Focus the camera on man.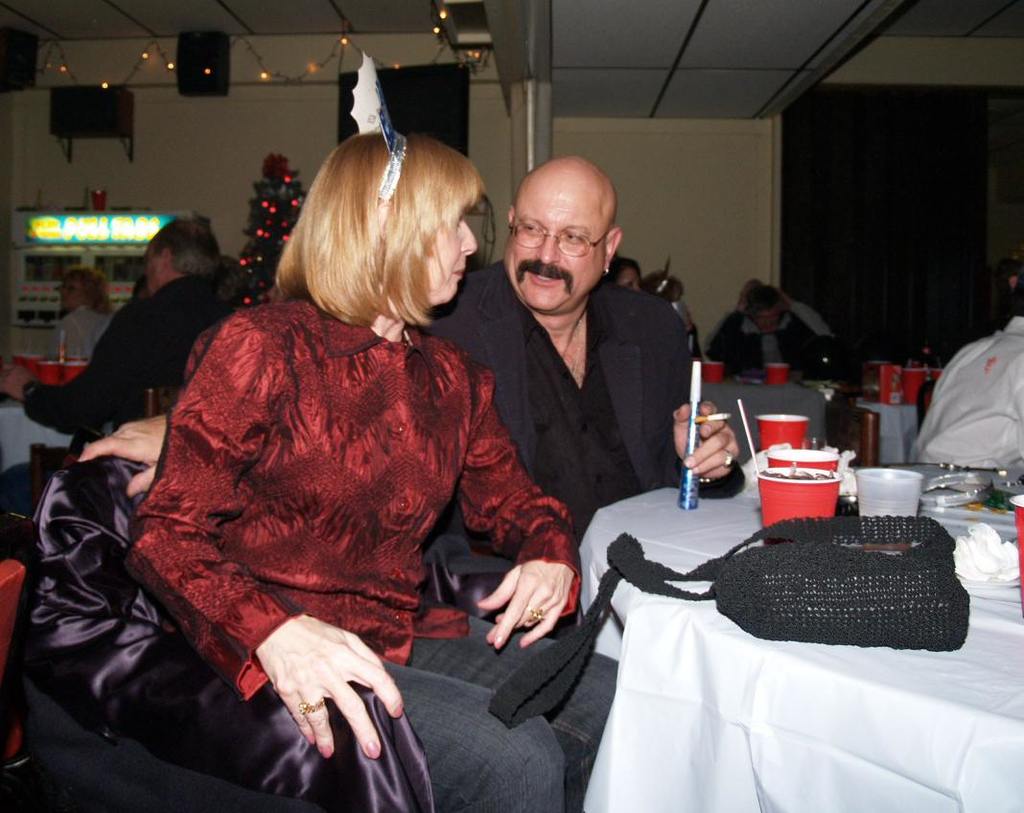
Focus region: 74/151/740/562.
